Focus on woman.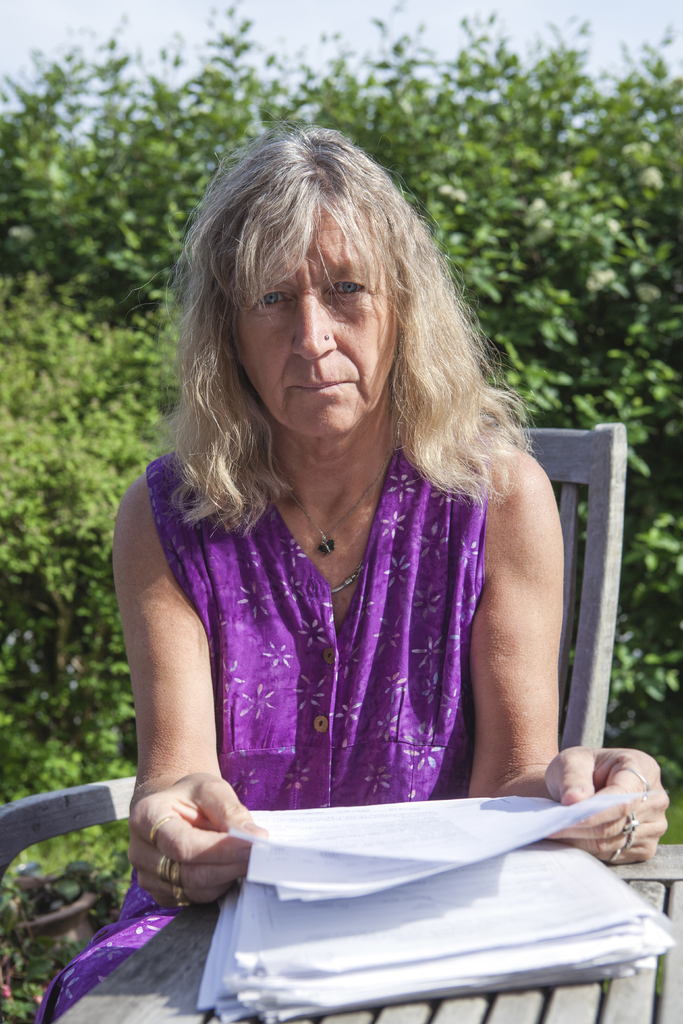
Focused at pyautogui.locateOnScreen(129, 172, 541, 862).
